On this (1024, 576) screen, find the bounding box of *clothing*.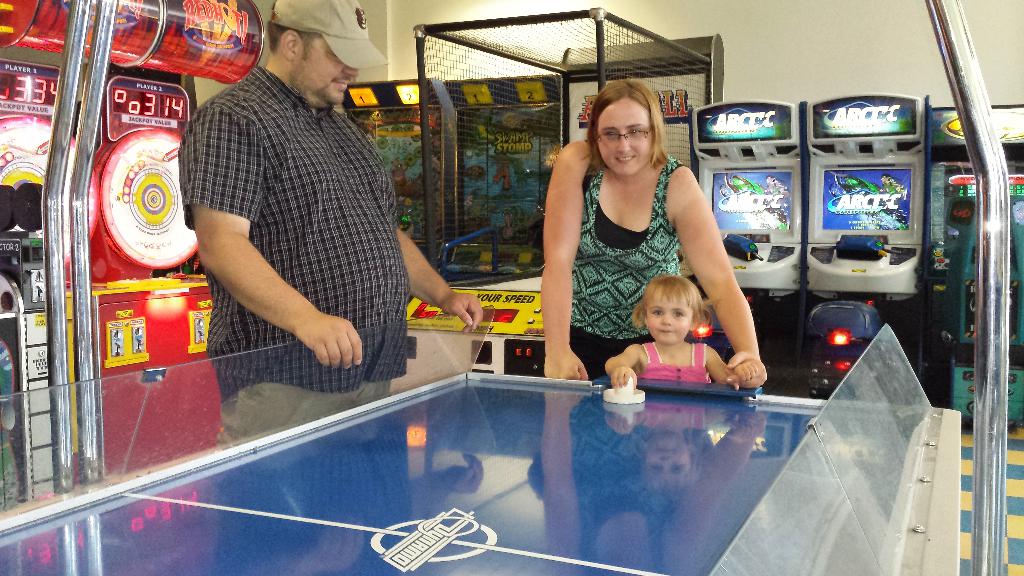
Bounding box: box(766, 180, 785, 204).
